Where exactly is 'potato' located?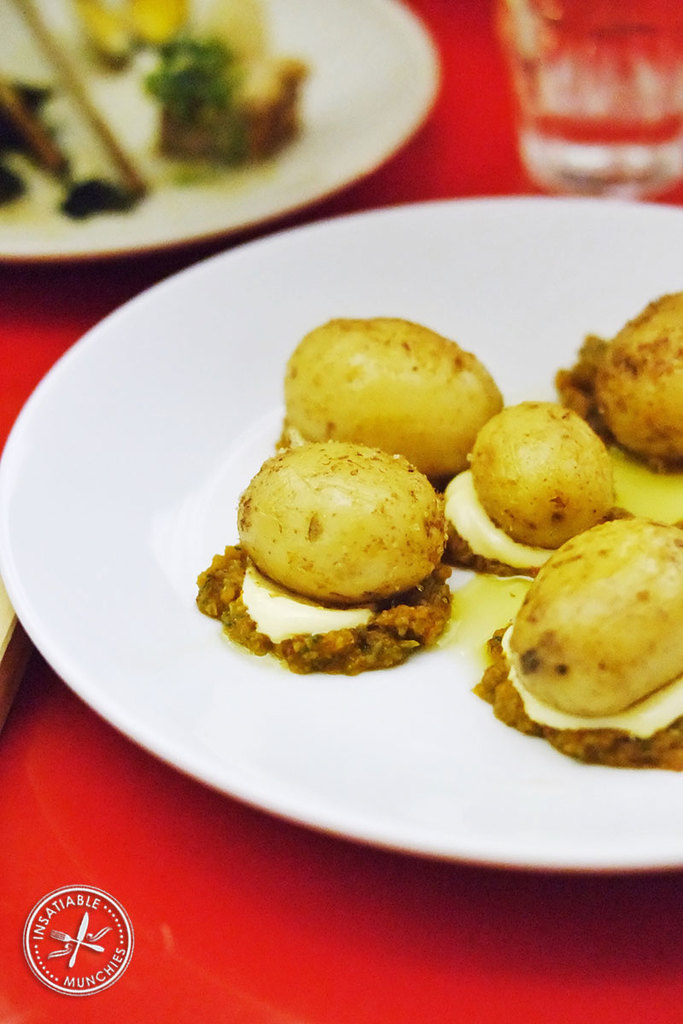
Its bounding box is crop(512, 517, 682, 717).
